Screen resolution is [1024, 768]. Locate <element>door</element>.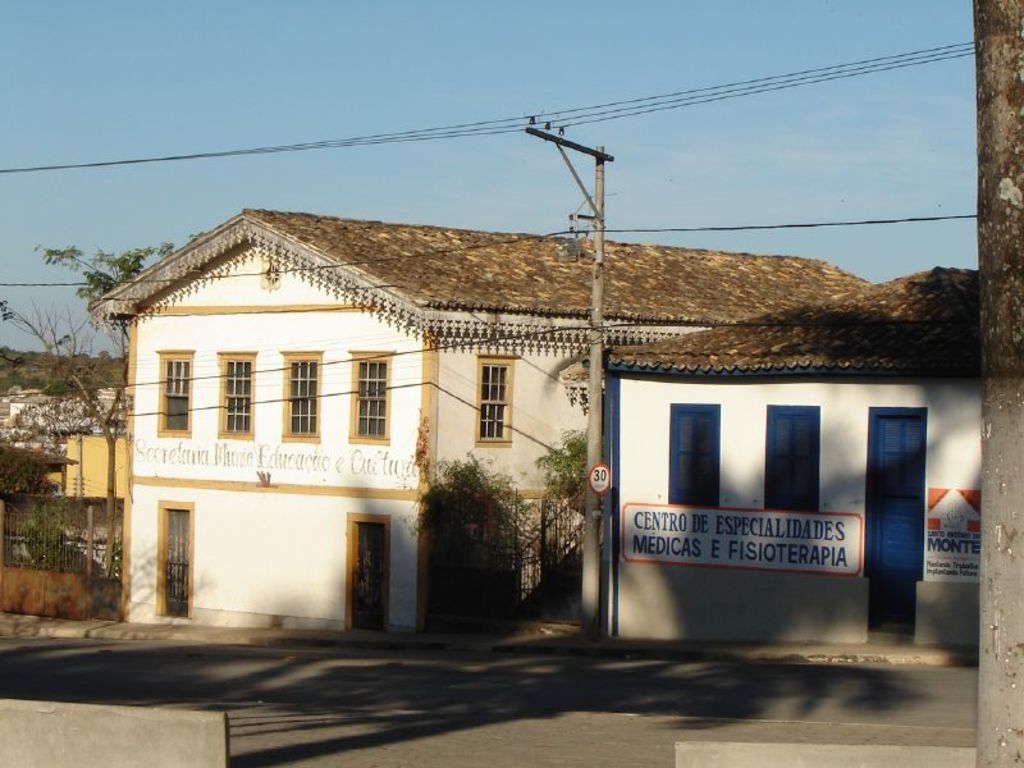
872 381 947 627.
